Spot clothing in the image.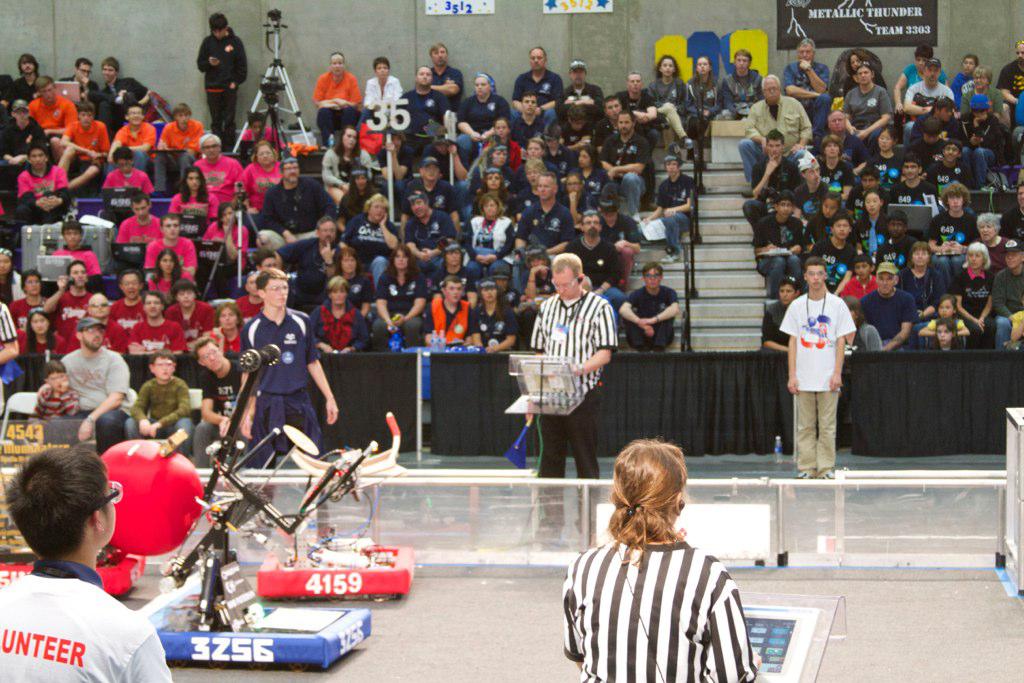
clothing found at [x1=465, y1=221, x2=513, y2=265].
